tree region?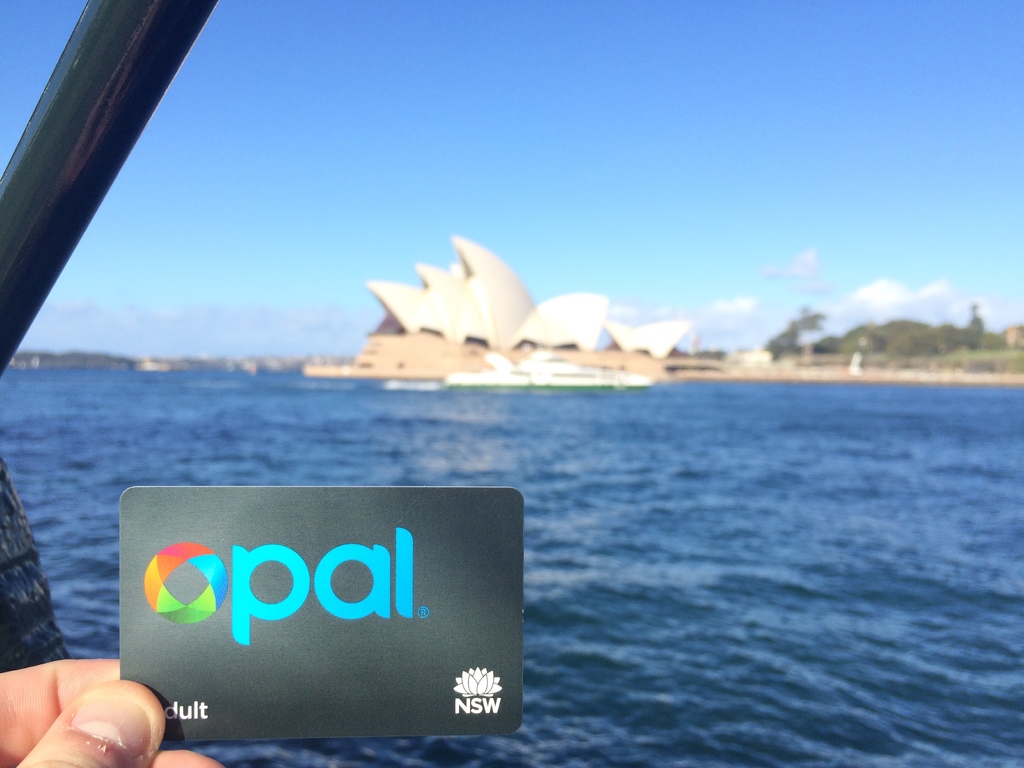
pyautogui.locateOnScreen(812, 312, 992, 356)
